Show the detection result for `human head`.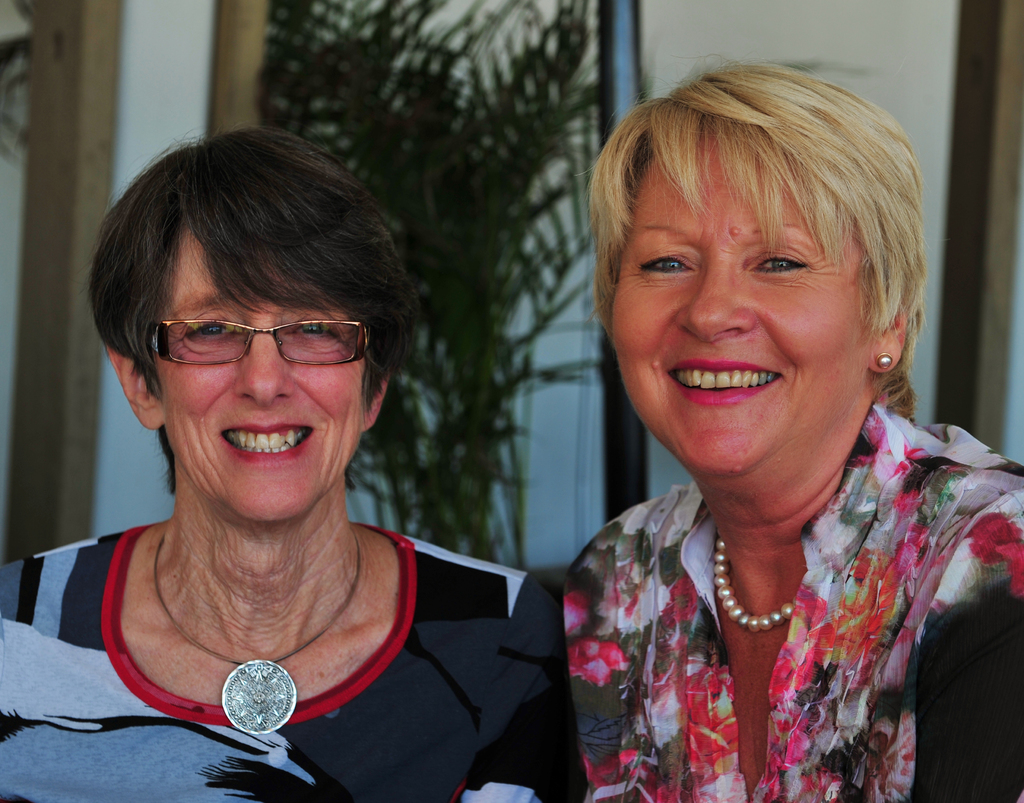
x1=83 y1=125 x2=417 y2=531.
